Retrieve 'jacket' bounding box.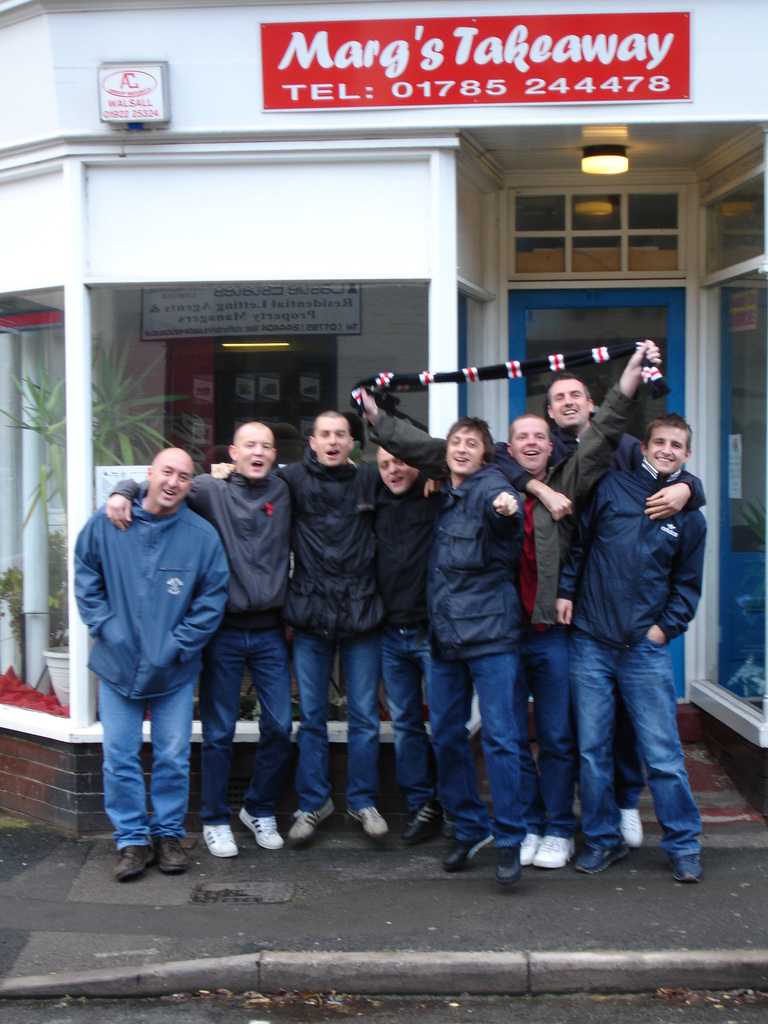
Bounding box: 380/406/525/652.
